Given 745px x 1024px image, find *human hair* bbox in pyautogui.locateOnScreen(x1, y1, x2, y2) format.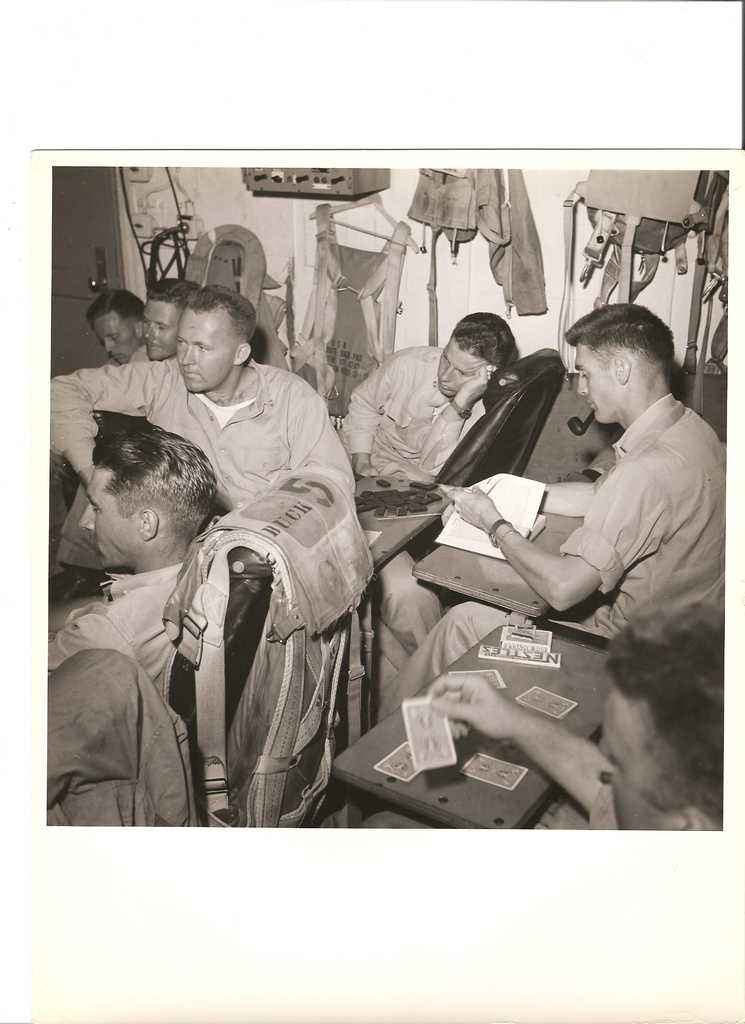
pyautogui.locateOnScreen(149, 269, 197, 318).
